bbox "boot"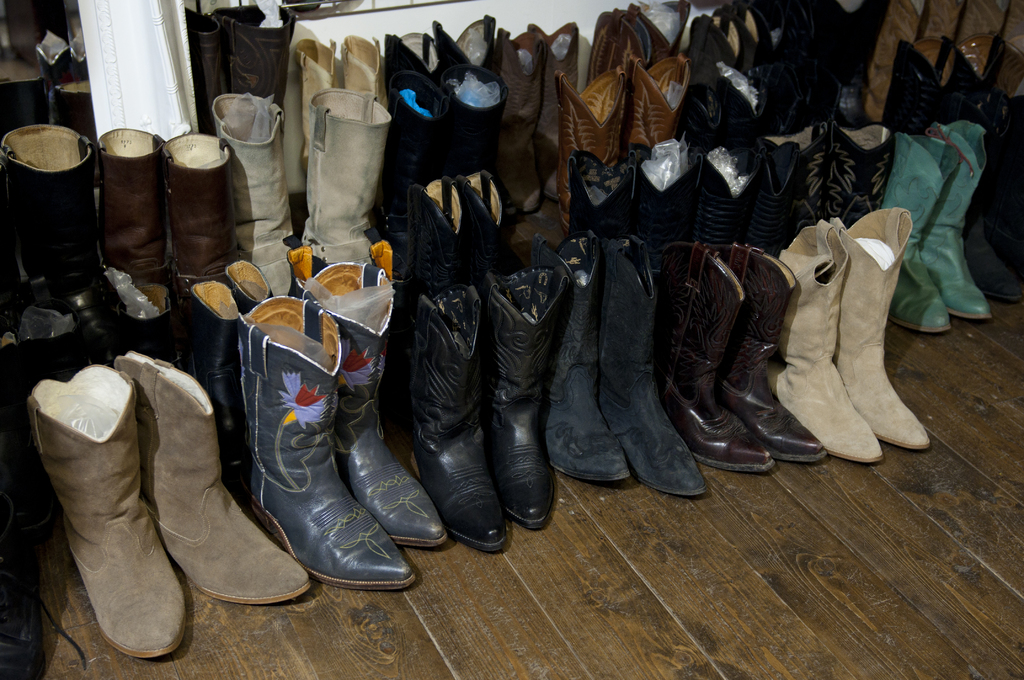
442/61/521/268
